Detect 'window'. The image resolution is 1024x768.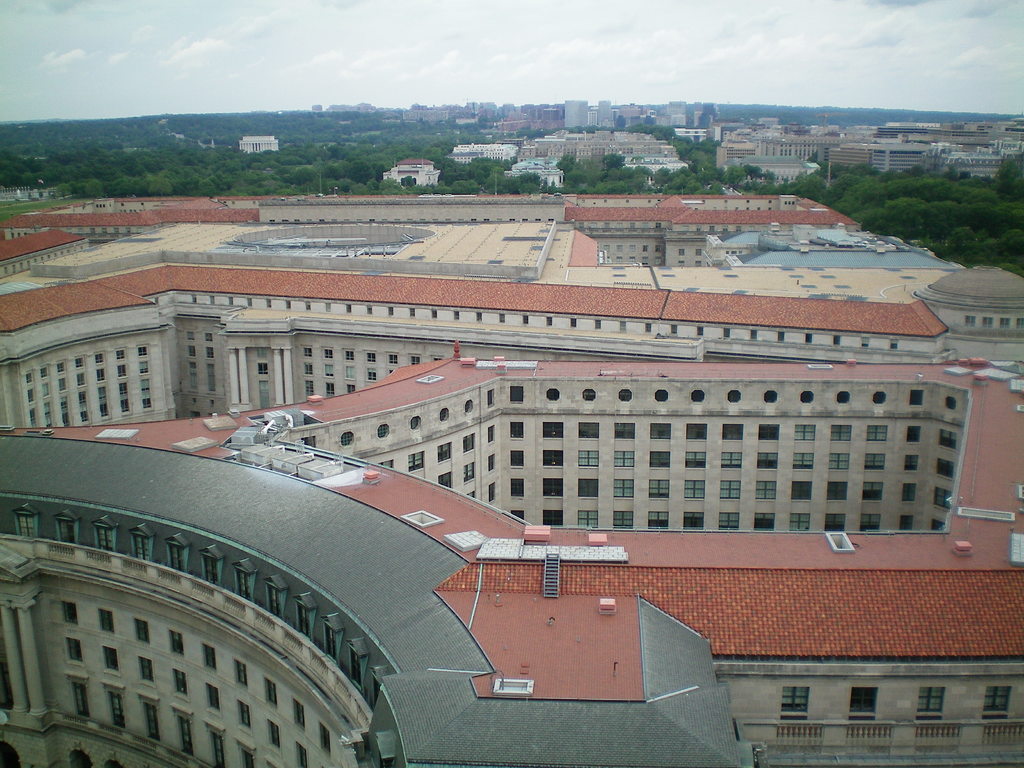
bbox=(511, 422, 524, 440).
